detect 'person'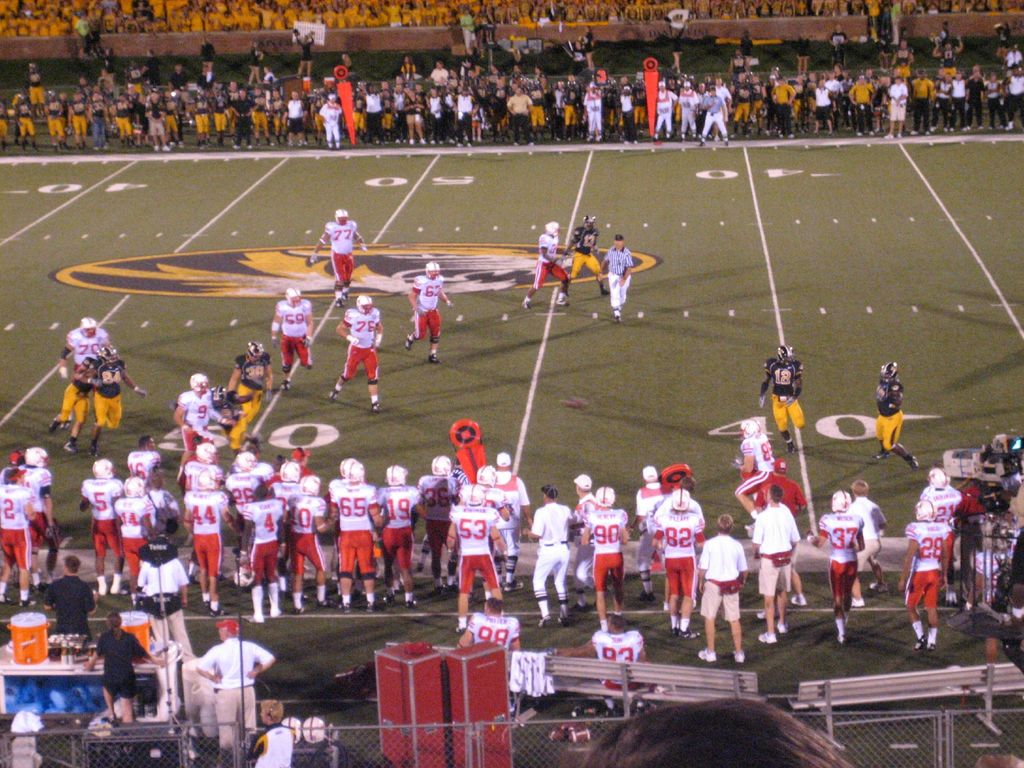
rect(735, 456, 803, 513)
